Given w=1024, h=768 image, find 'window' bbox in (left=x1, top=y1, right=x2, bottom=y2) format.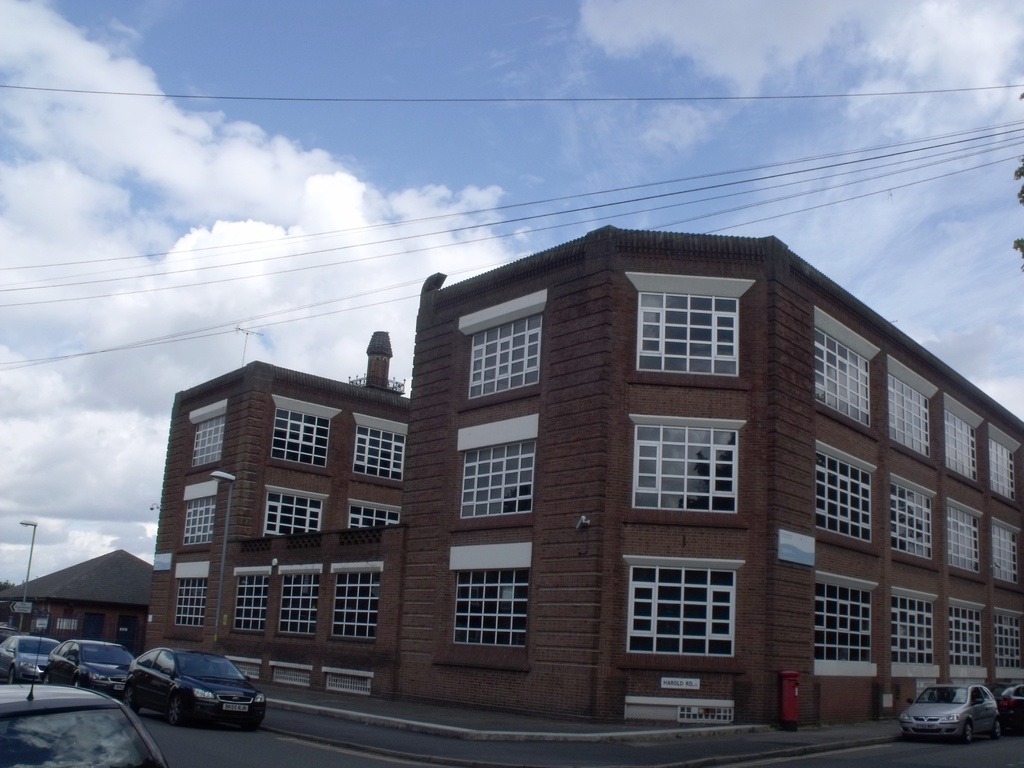
(left=942, top=596, right=991, bottom=683).
